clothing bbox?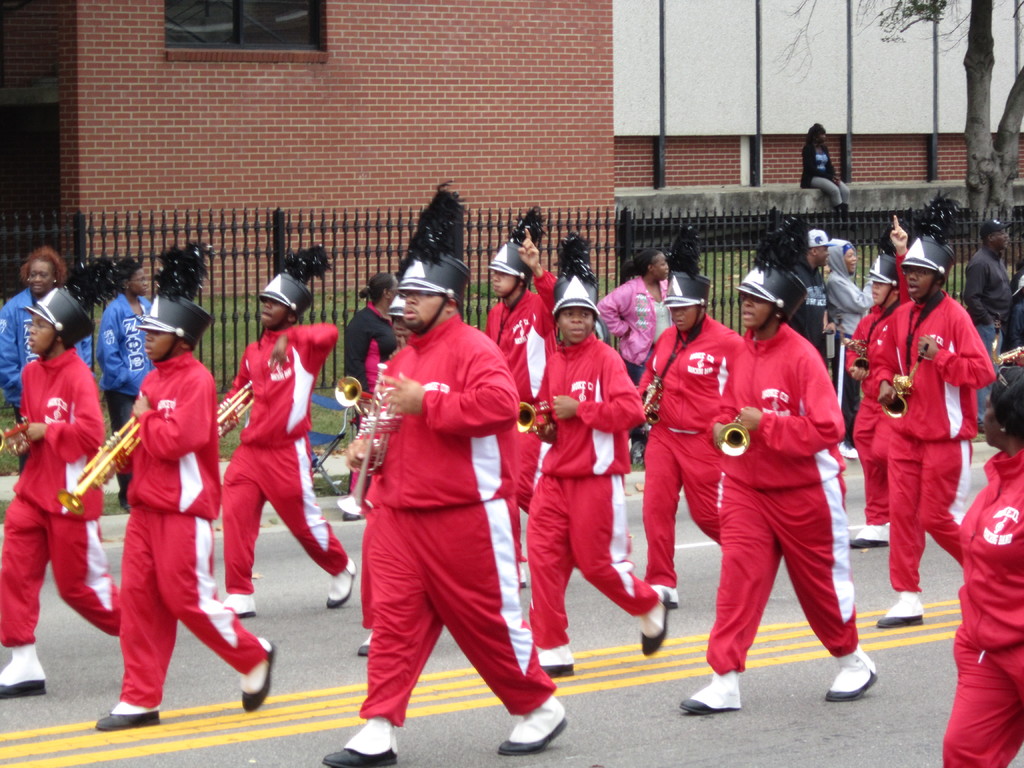
636, 314, 735, 581
